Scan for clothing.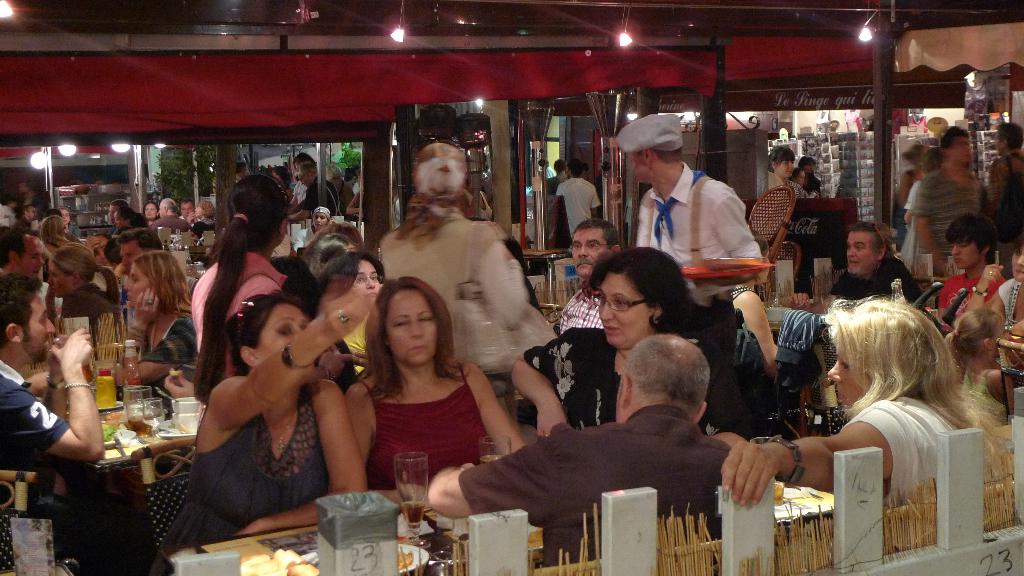
Scan result: rect(187, 244, 286, 393).
